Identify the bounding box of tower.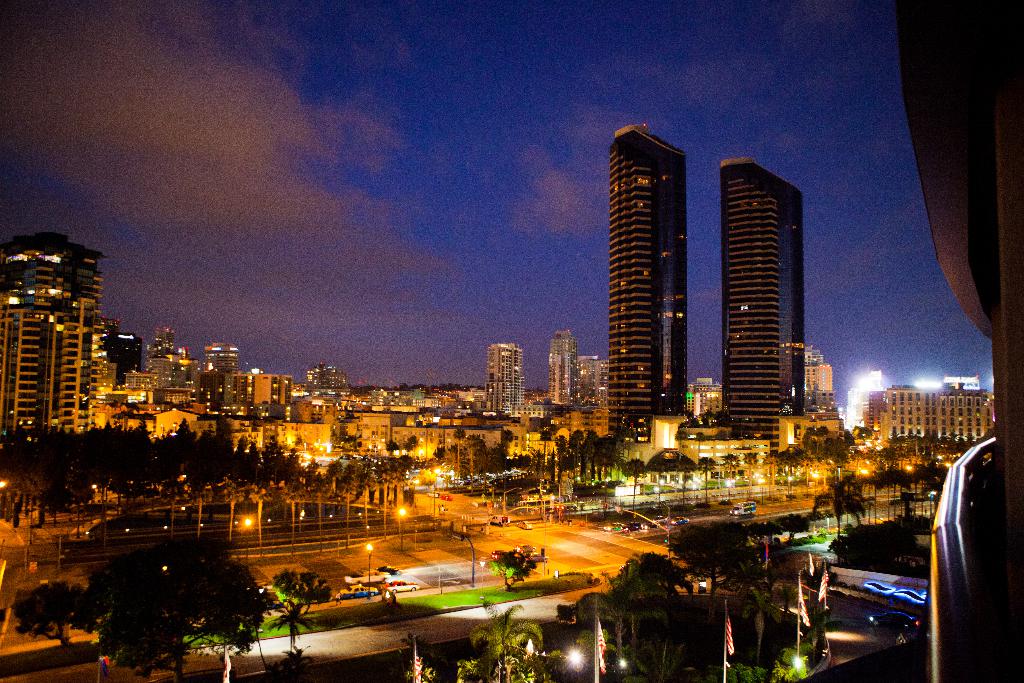
[x1=712, y1=155, x2=811, y2=444].
